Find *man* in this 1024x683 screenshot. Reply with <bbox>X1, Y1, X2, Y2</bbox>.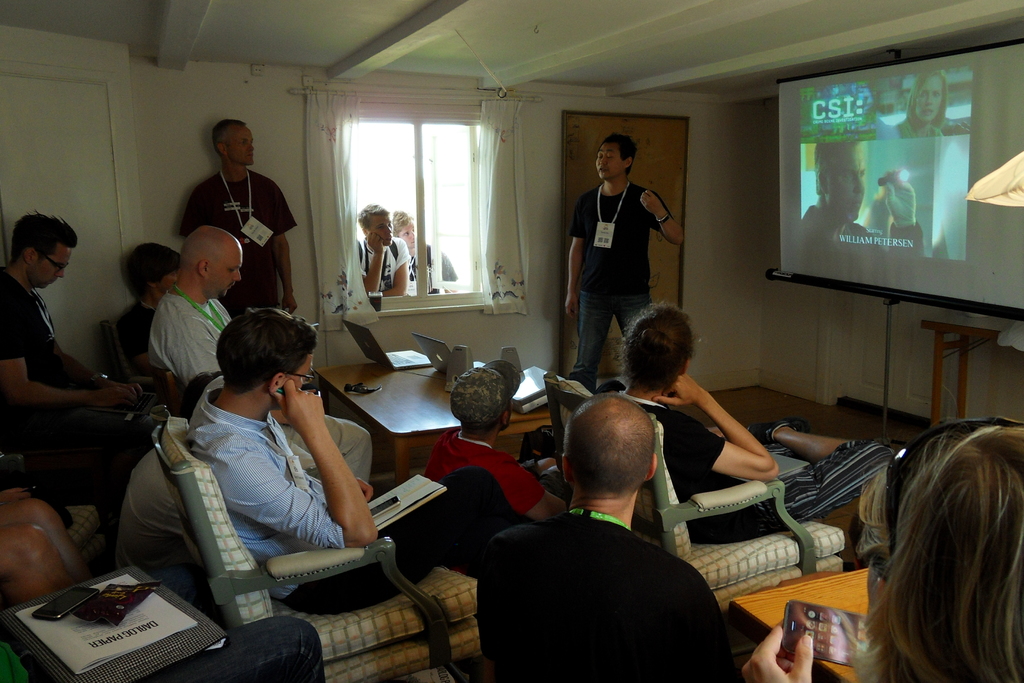
<bbox>408, 366, 570, 543</bbox>.
